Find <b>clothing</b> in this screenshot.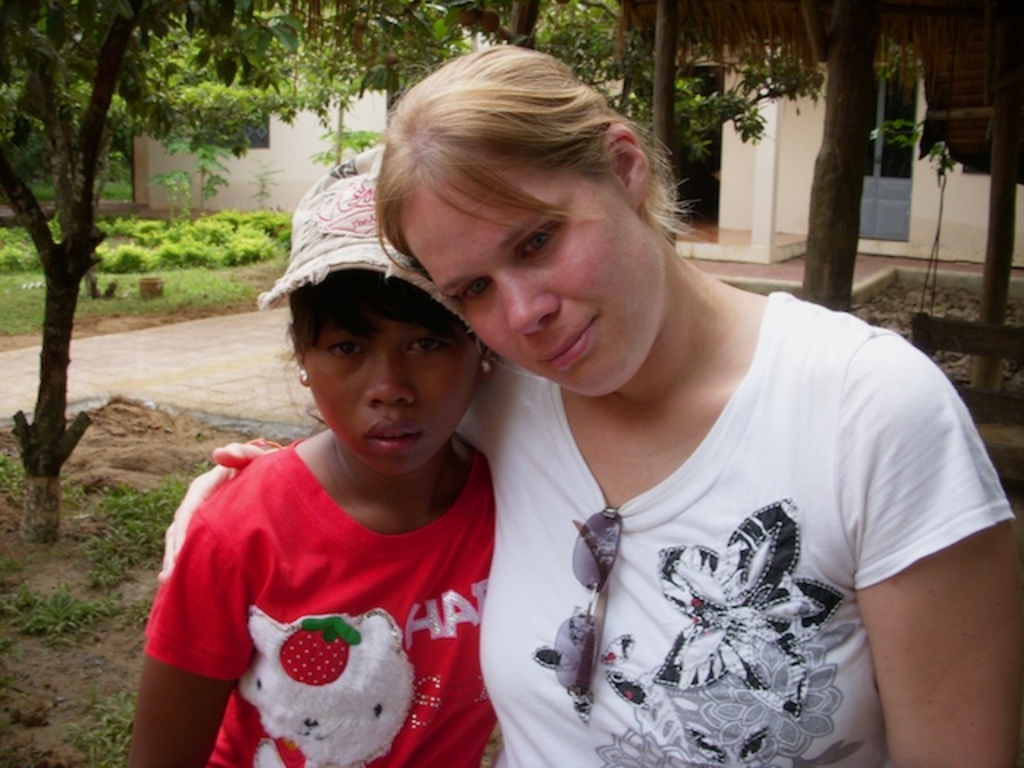
The bounding box for <b>clothing</b> is (142,437,510,766).
